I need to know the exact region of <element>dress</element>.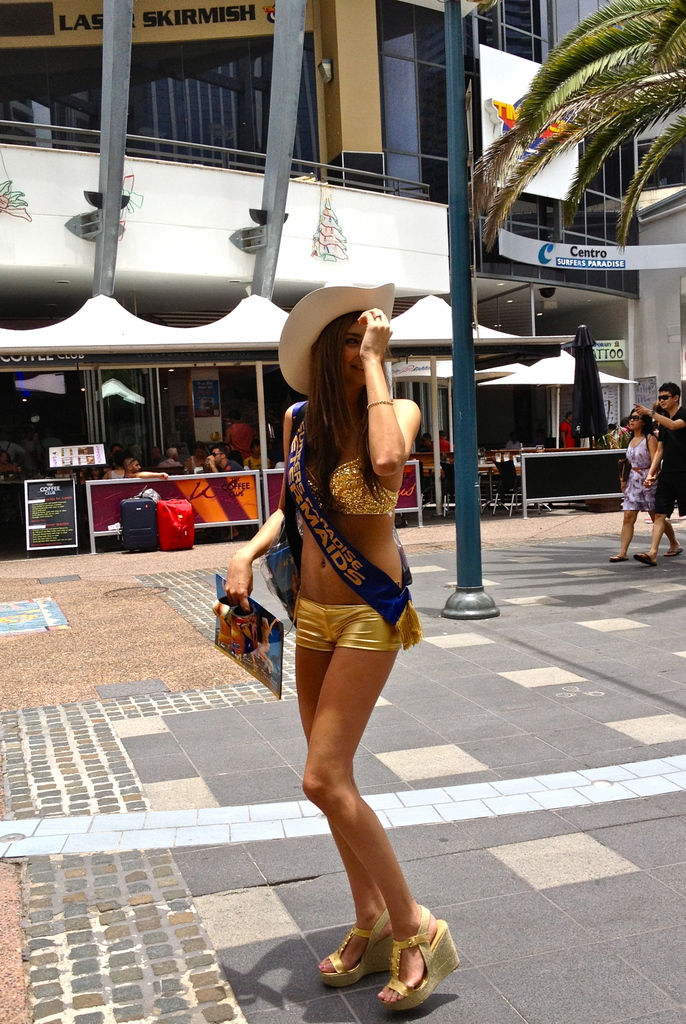
Region: <box>621,440,659,511</box>.
